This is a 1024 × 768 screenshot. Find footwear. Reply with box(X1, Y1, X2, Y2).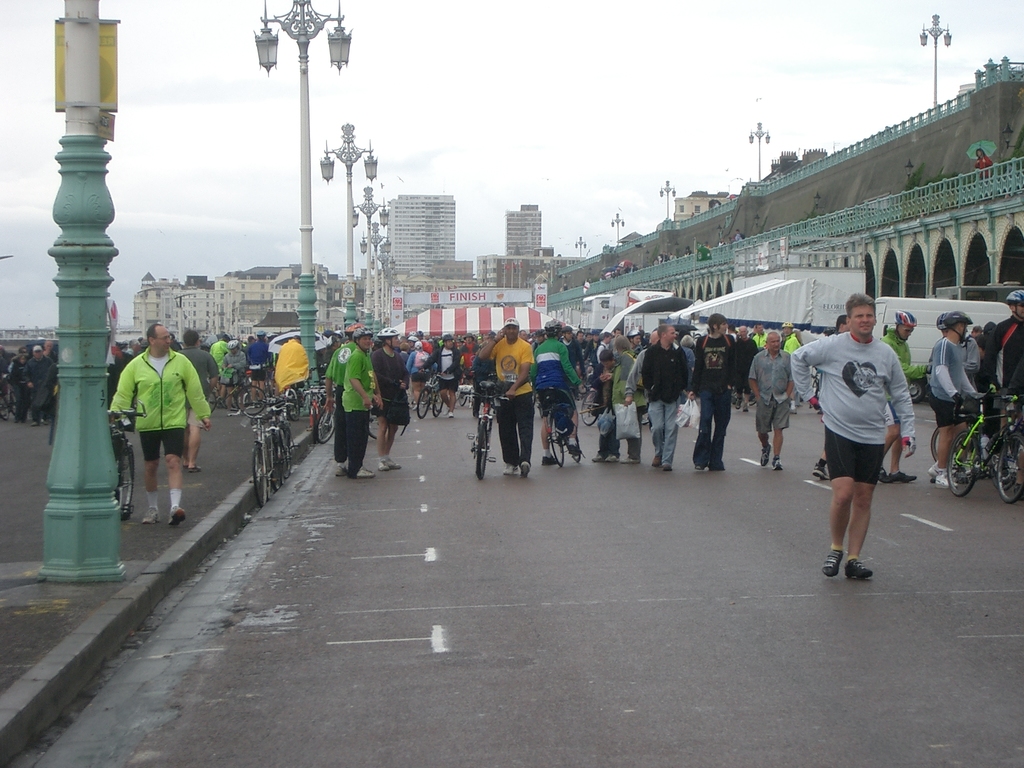
box(357, 465, 375, 479).
